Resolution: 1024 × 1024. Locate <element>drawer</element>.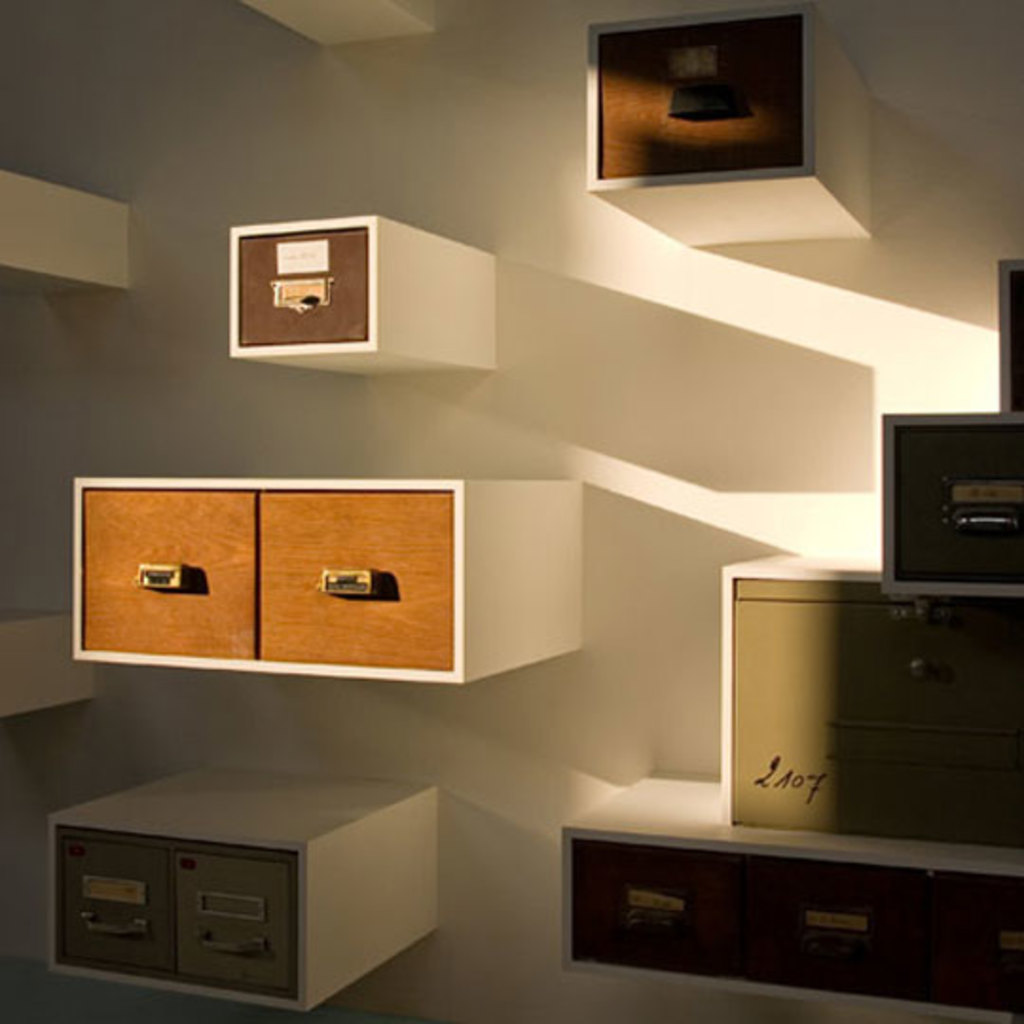
l=586, t=0, r=874, b=243.
